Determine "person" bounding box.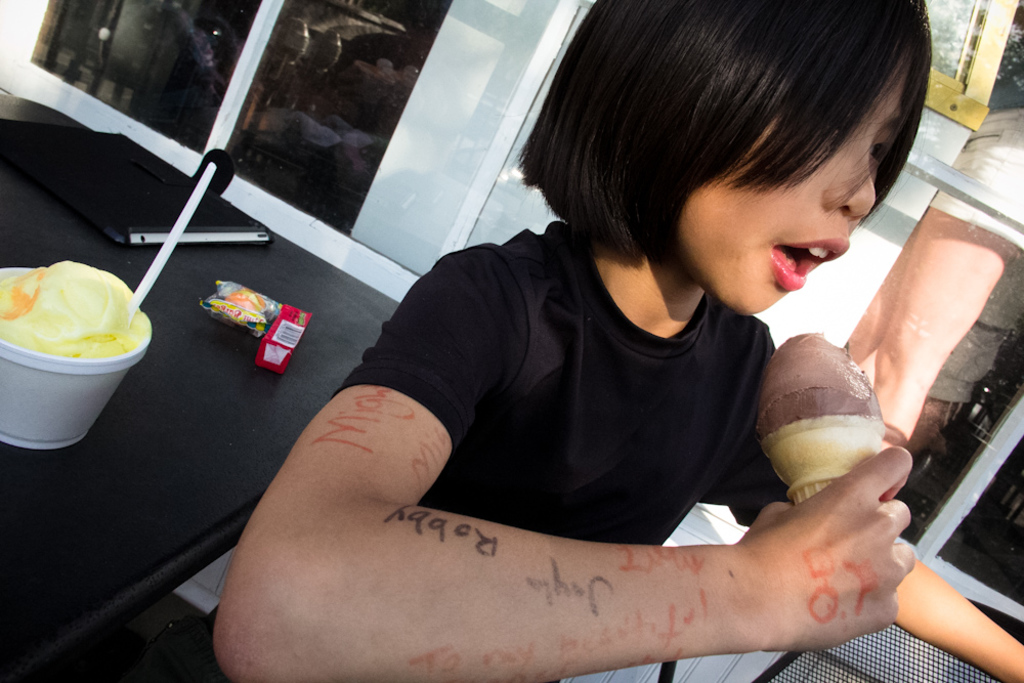
Determined: crop(839, 0, 1023, 484).
